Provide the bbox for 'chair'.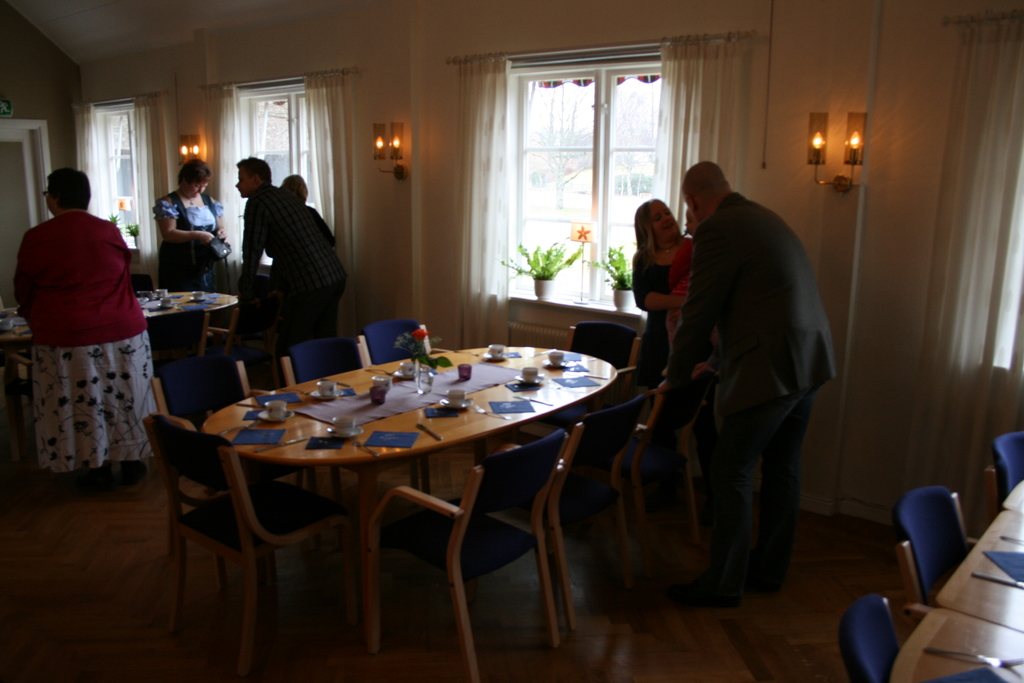
bbox(844, 454, 996, 675).
